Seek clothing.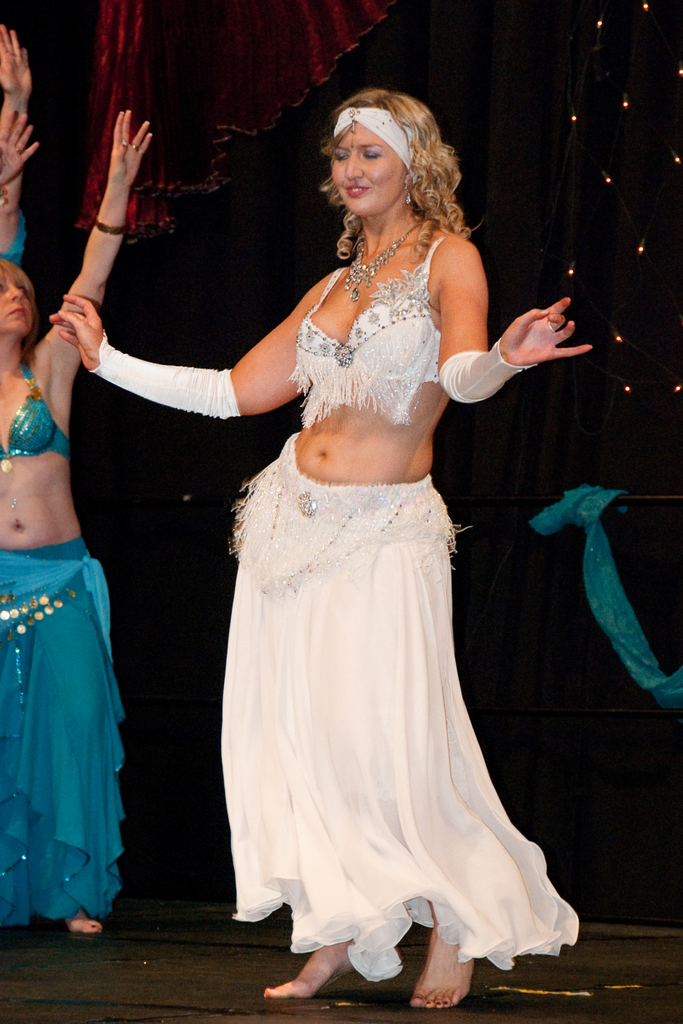
locate(0, 364, 76, 466).
